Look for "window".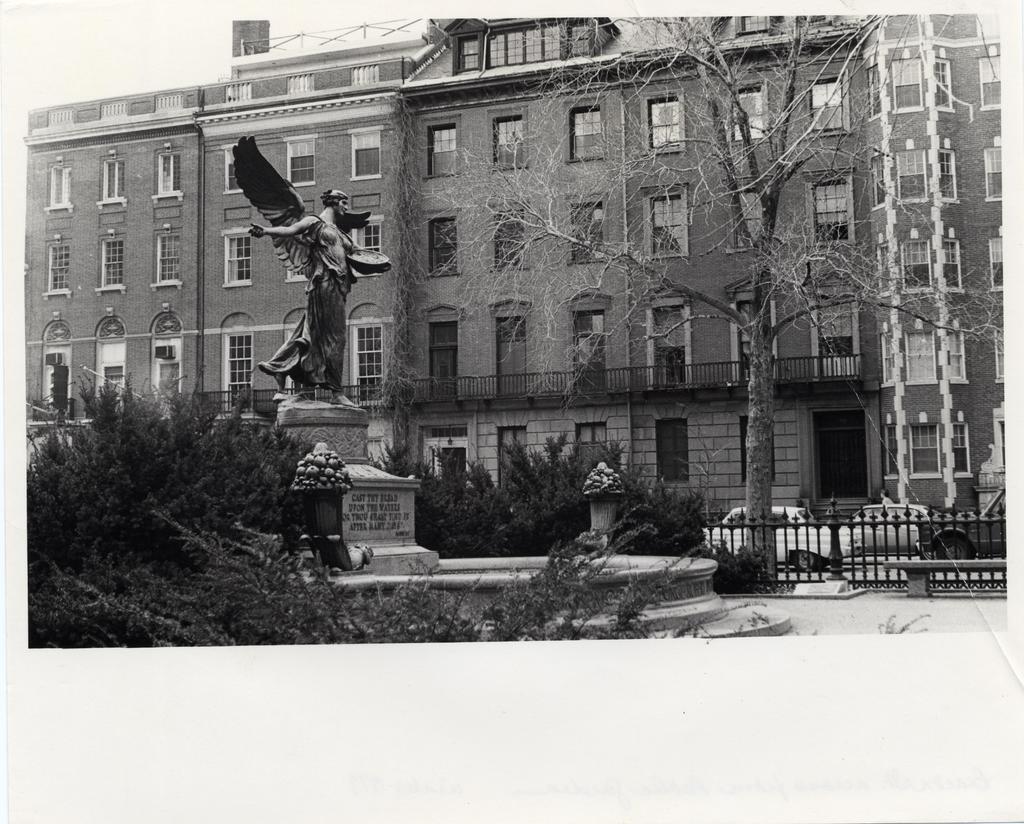
Found: <region>428, 128, 458, 175</region>.
